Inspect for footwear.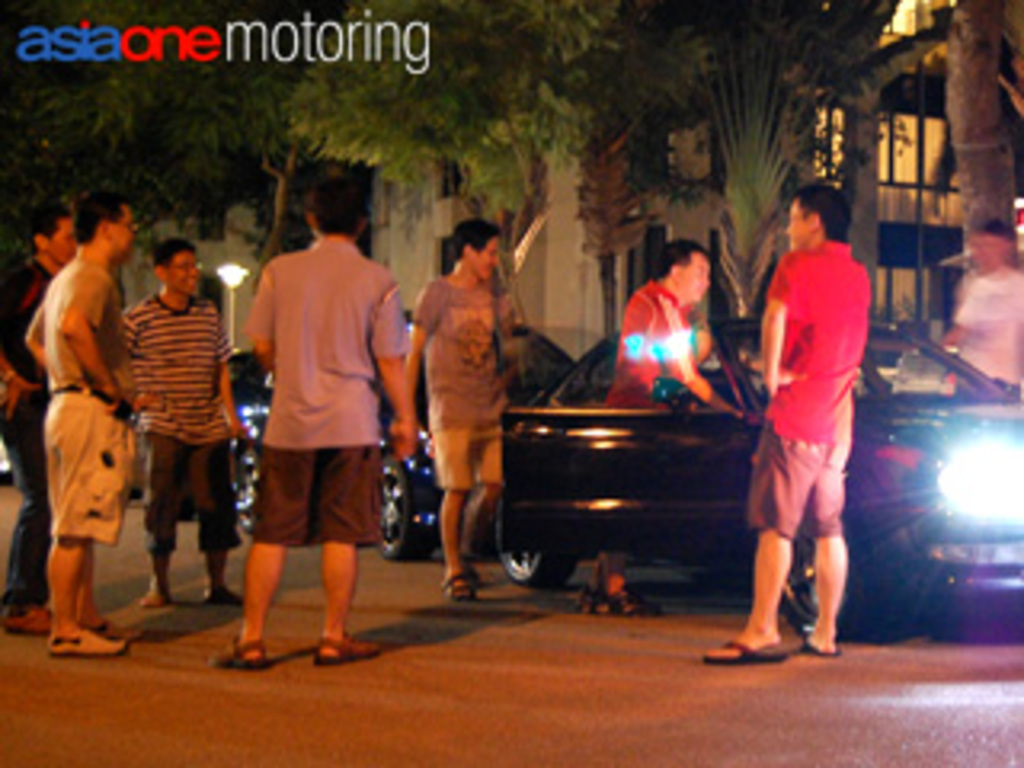
Inspection: [435, 566, 467, 595].
